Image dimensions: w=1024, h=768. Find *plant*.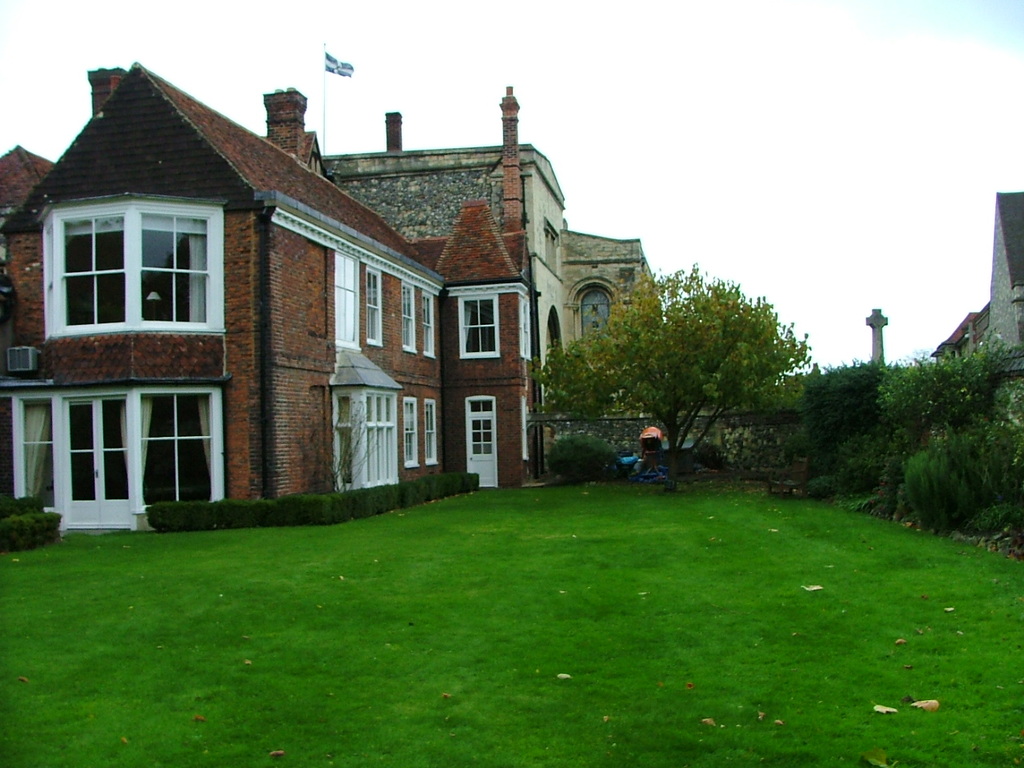
[left=542, top=426, right=634, bottom=500].
